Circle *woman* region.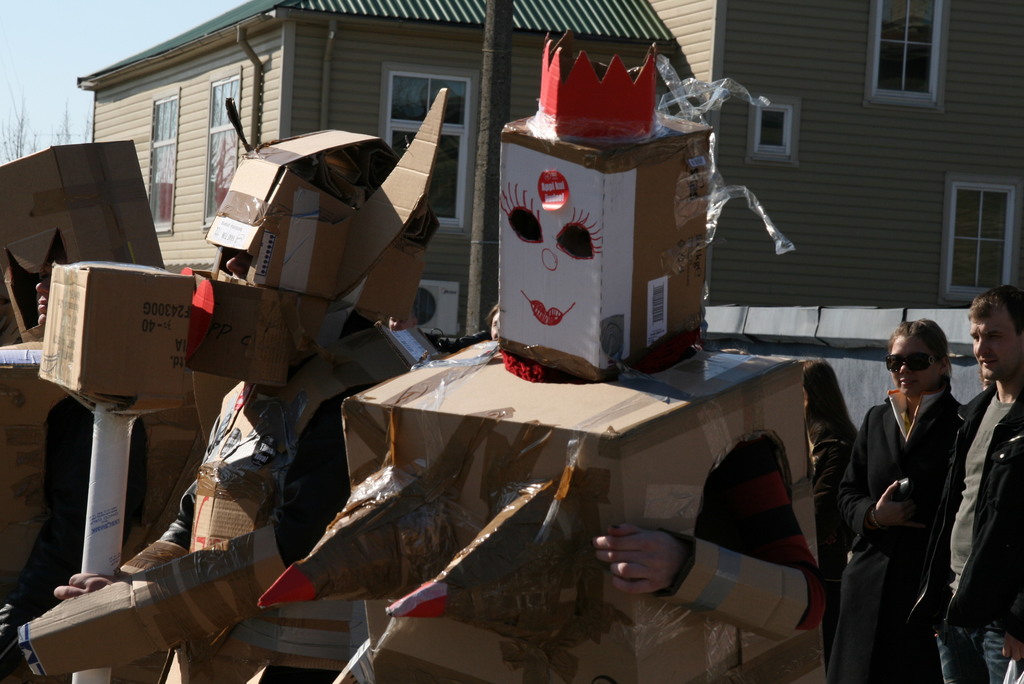
Region: x1=840, y1=317, x2=964, y2=681.
